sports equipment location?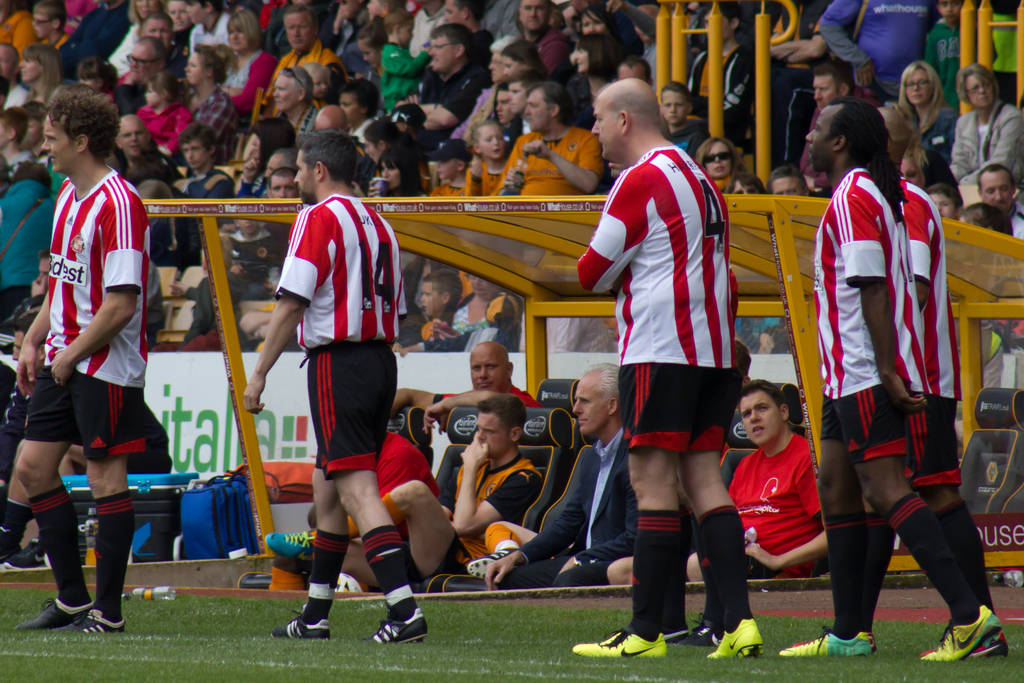
detection(703, 615, 761, 659)
